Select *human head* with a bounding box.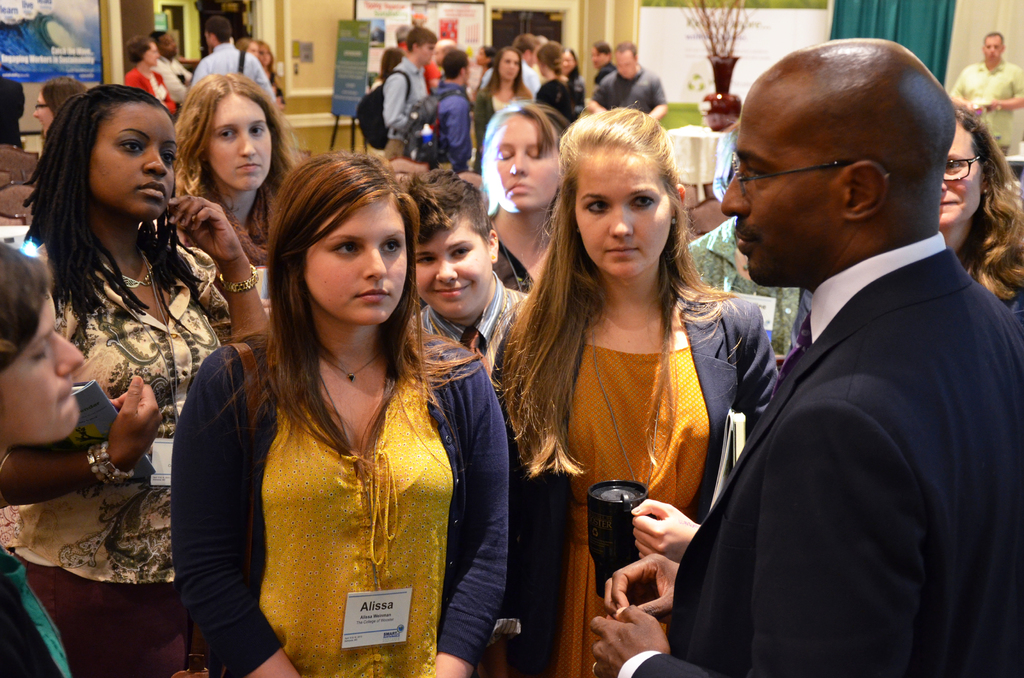
x1=547 y1=108 x2=689 y2=281.
